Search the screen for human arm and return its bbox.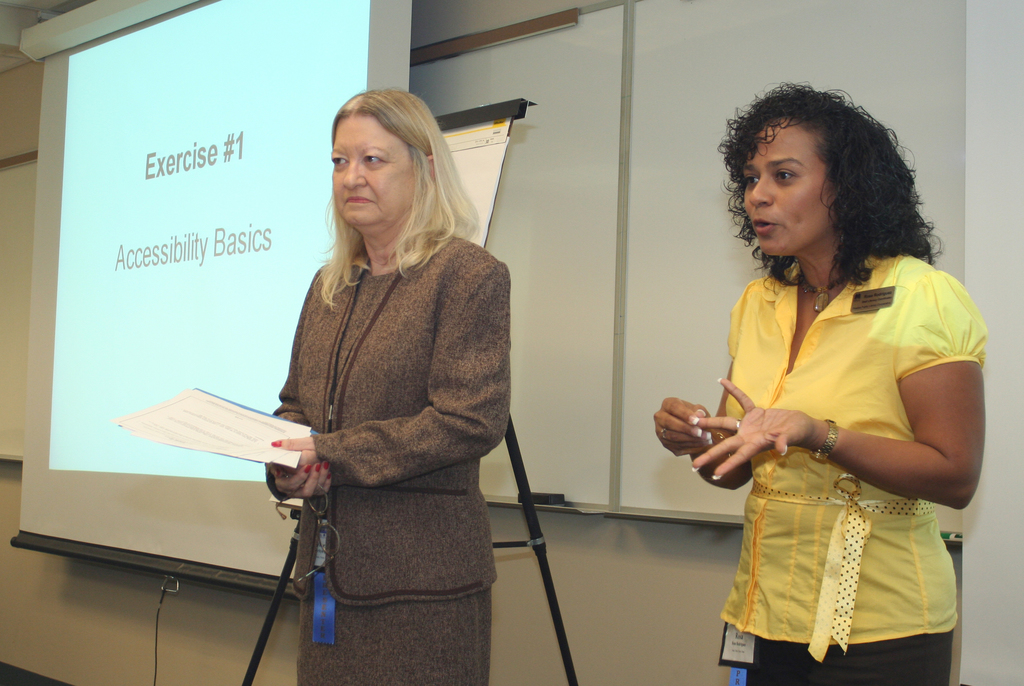
Found: <region>644, 301, 745, 494</region>.
